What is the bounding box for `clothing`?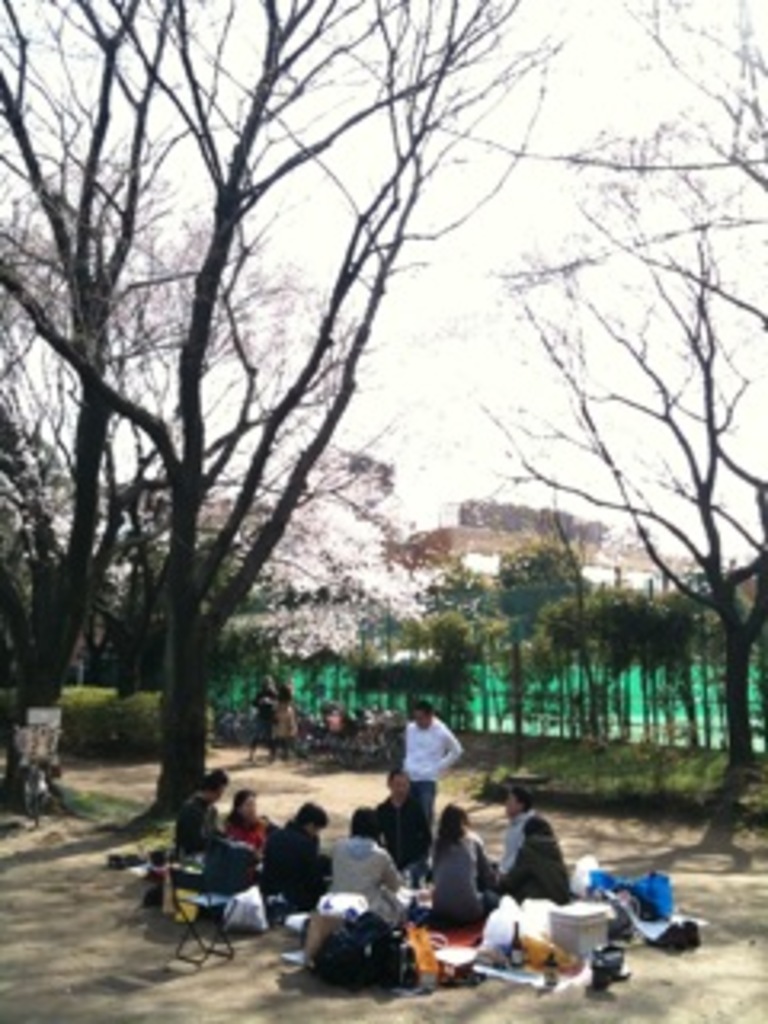
{"left": 198, "top": 819, "right": 262, "bottom": 909}.
